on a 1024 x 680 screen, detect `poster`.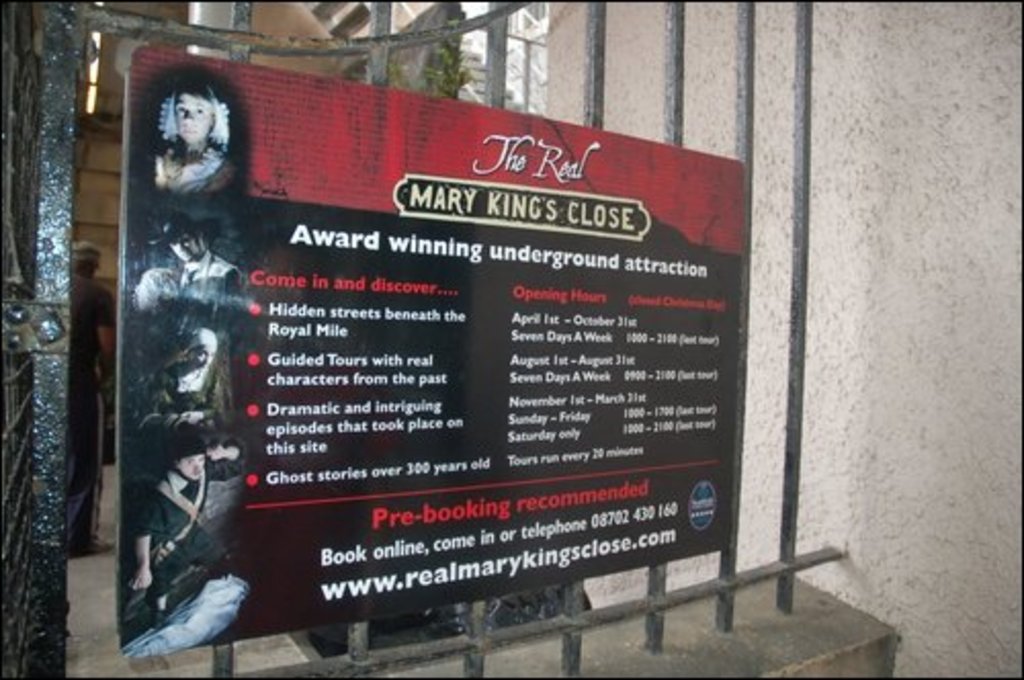
Rect(113, 47, 745, 664).
